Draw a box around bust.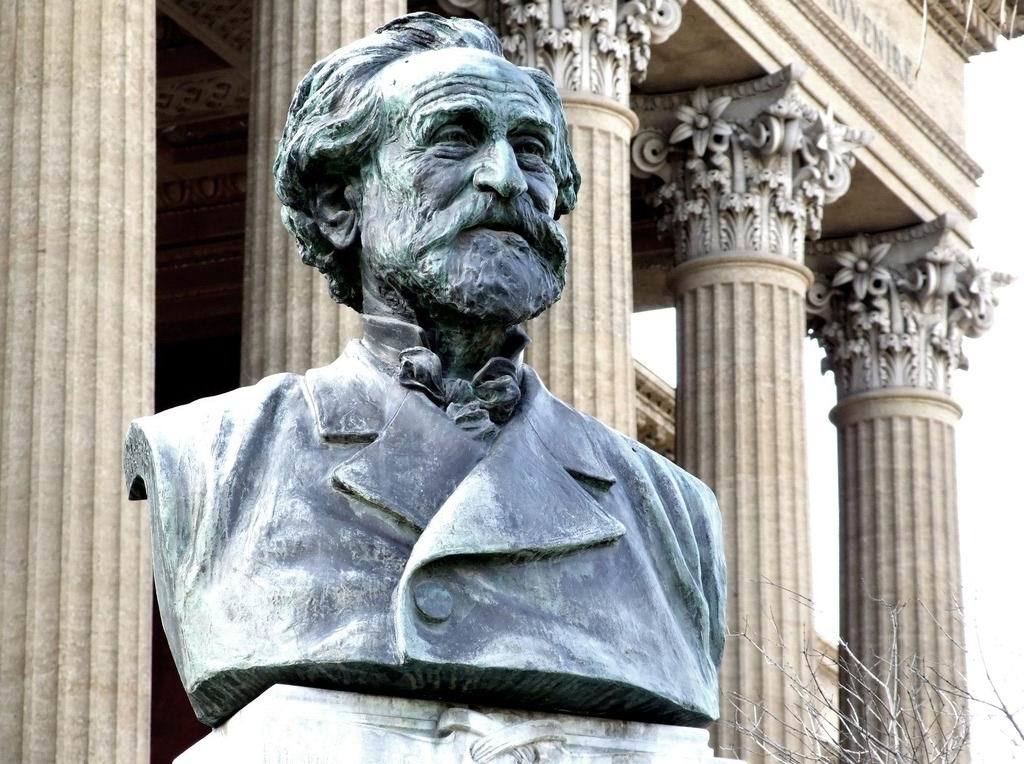
(left=122, top=16, right=731, bottom=763).
